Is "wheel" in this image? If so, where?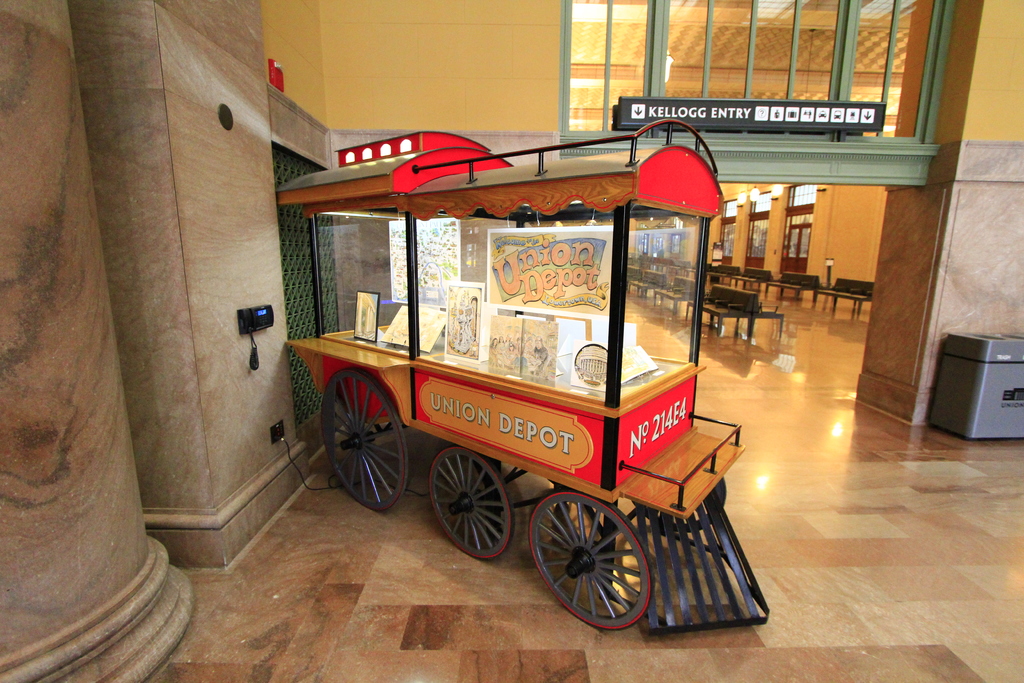
Yes, at x1=537 y1=499 x2=656 y2=627.
